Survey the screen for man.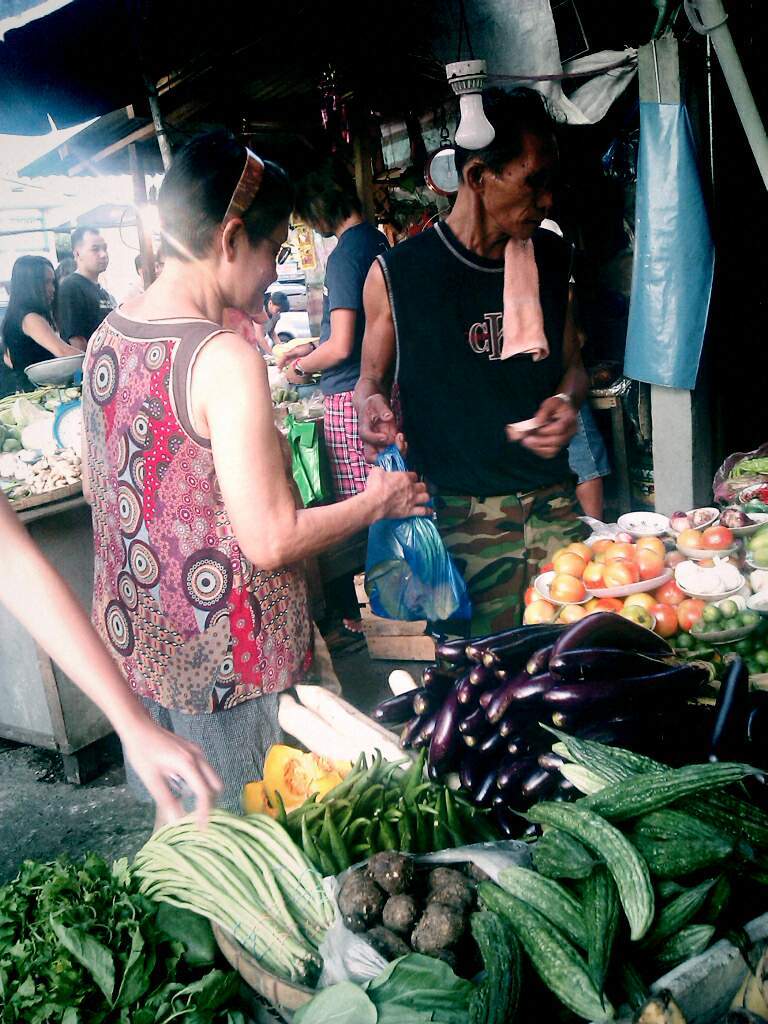
Survey found: l=343, t=81, r=595, b=657.
